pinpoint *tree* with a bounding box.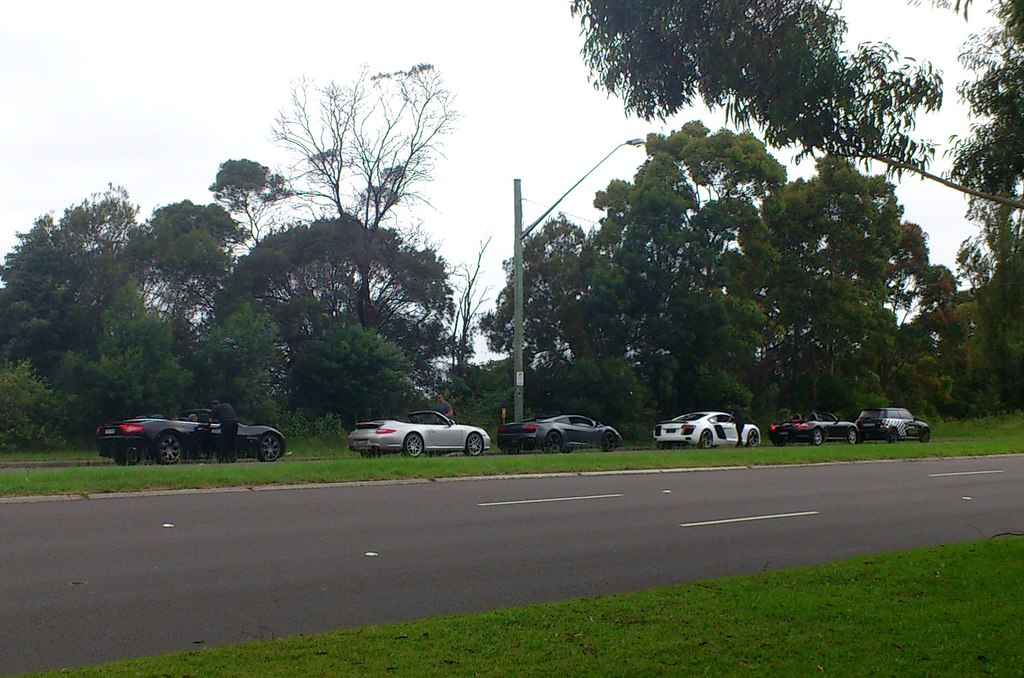
213 205 465 421.
